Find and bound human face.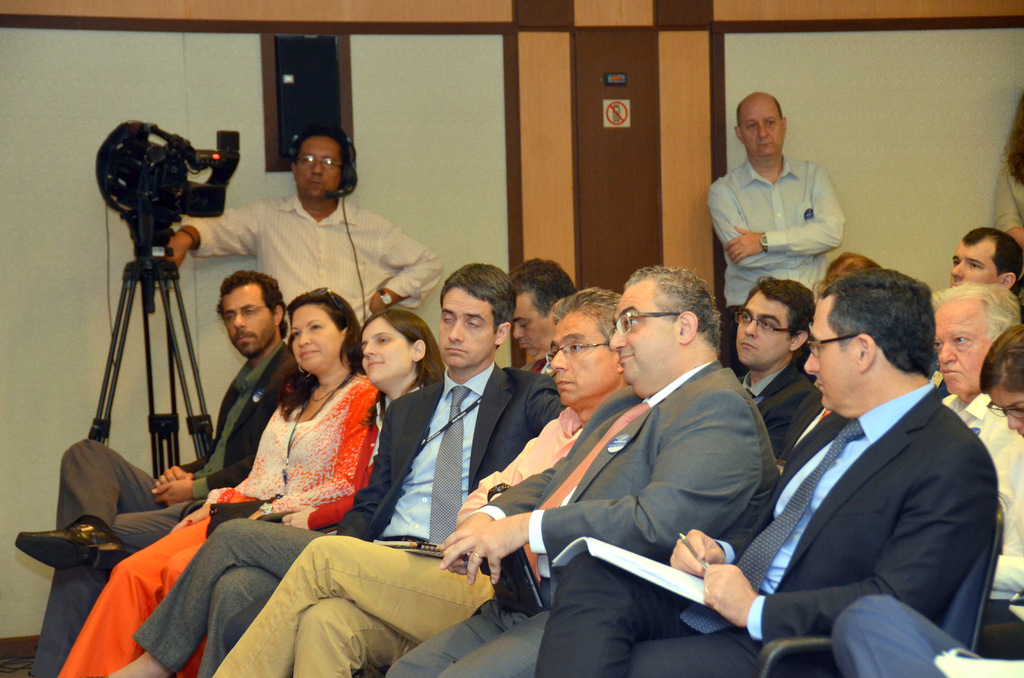
Bound: [left=512, top=289, right=556, bottom=353].
